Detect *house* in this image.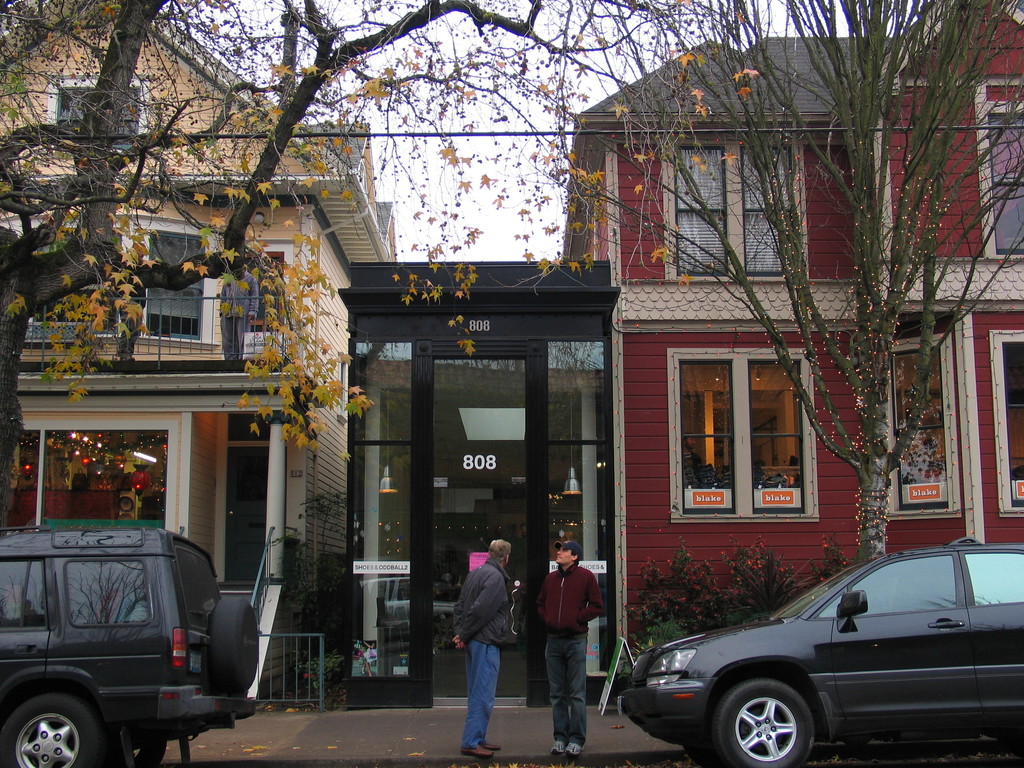
Detection: x1=0 y1=4 x2=402 y2=675.
